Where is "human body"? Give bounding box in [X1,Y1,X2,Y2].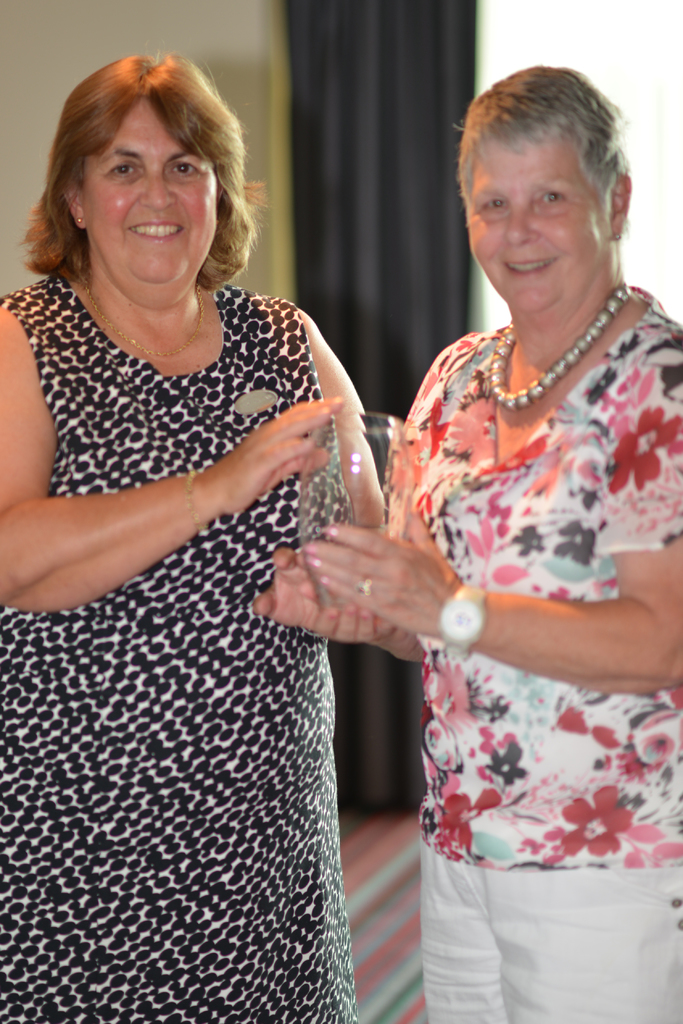
[15,11,432,1023].
